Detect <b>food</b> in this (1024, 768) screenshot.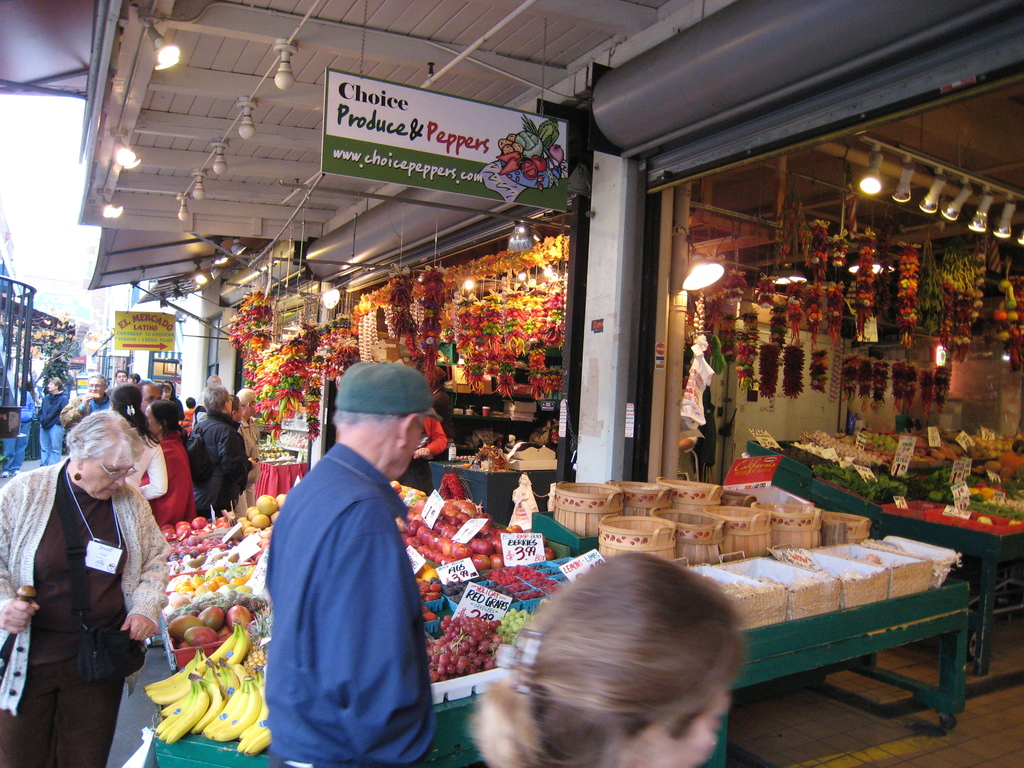
Detection: 186,628,216,644.
